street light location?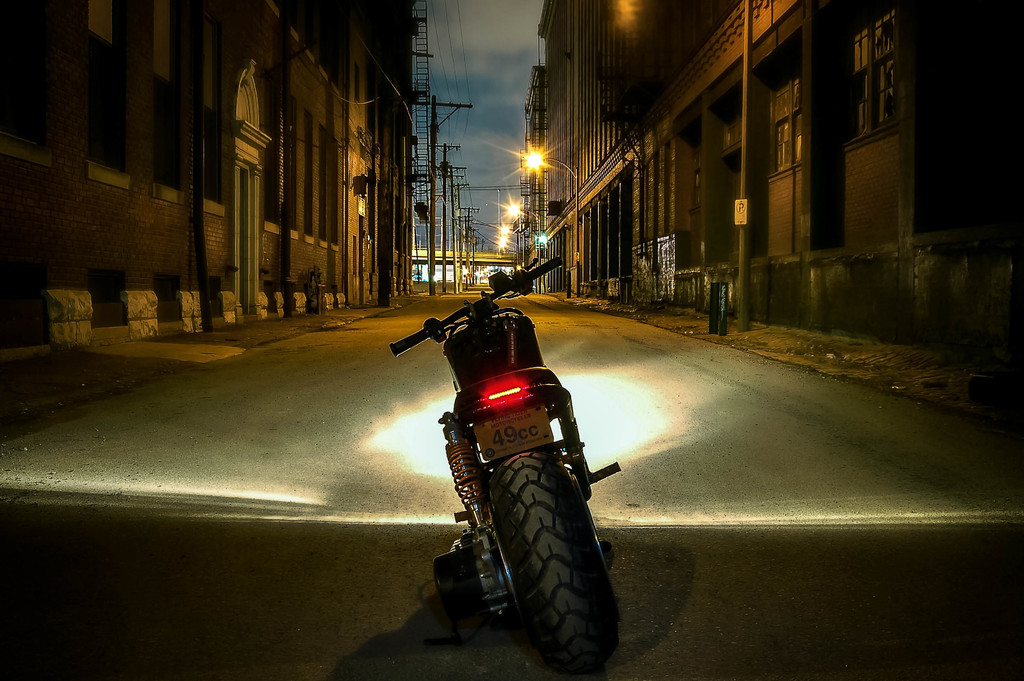
x1=505, y1=204, x2=540, y2=288
